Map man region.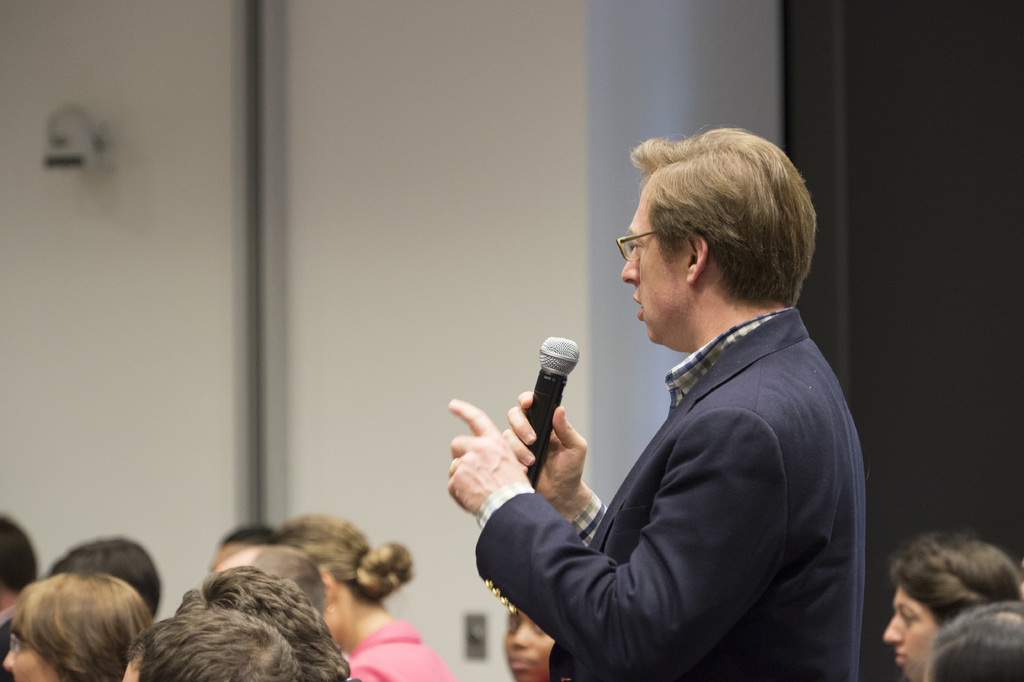
Mapped to rect(0, 513, 35, 681).
